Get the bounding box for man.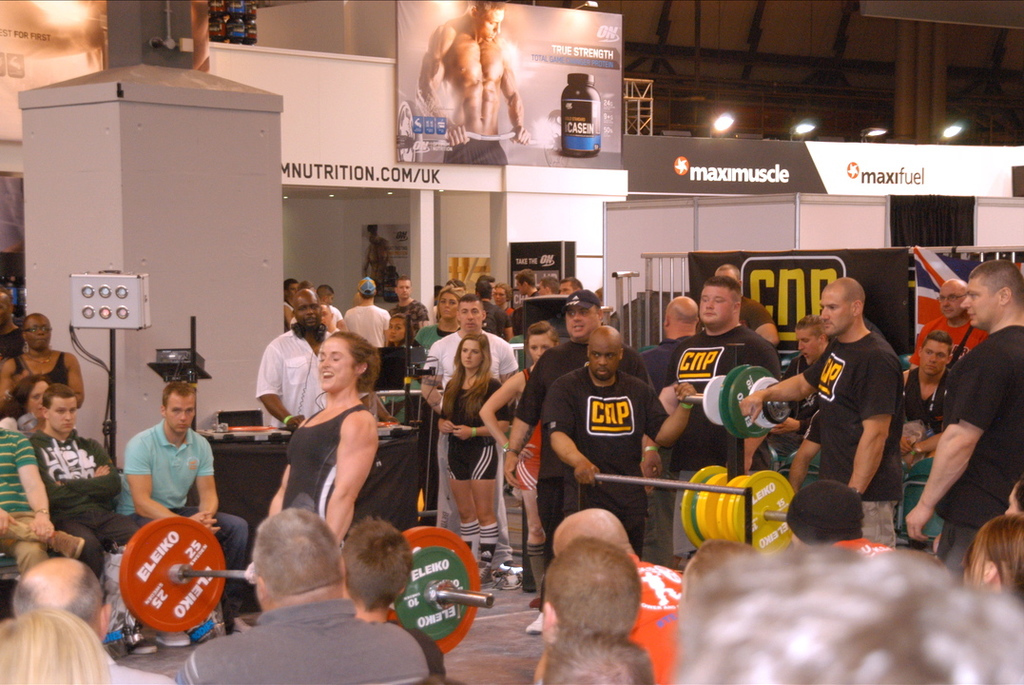
crop(780, 278, 902, 551).
